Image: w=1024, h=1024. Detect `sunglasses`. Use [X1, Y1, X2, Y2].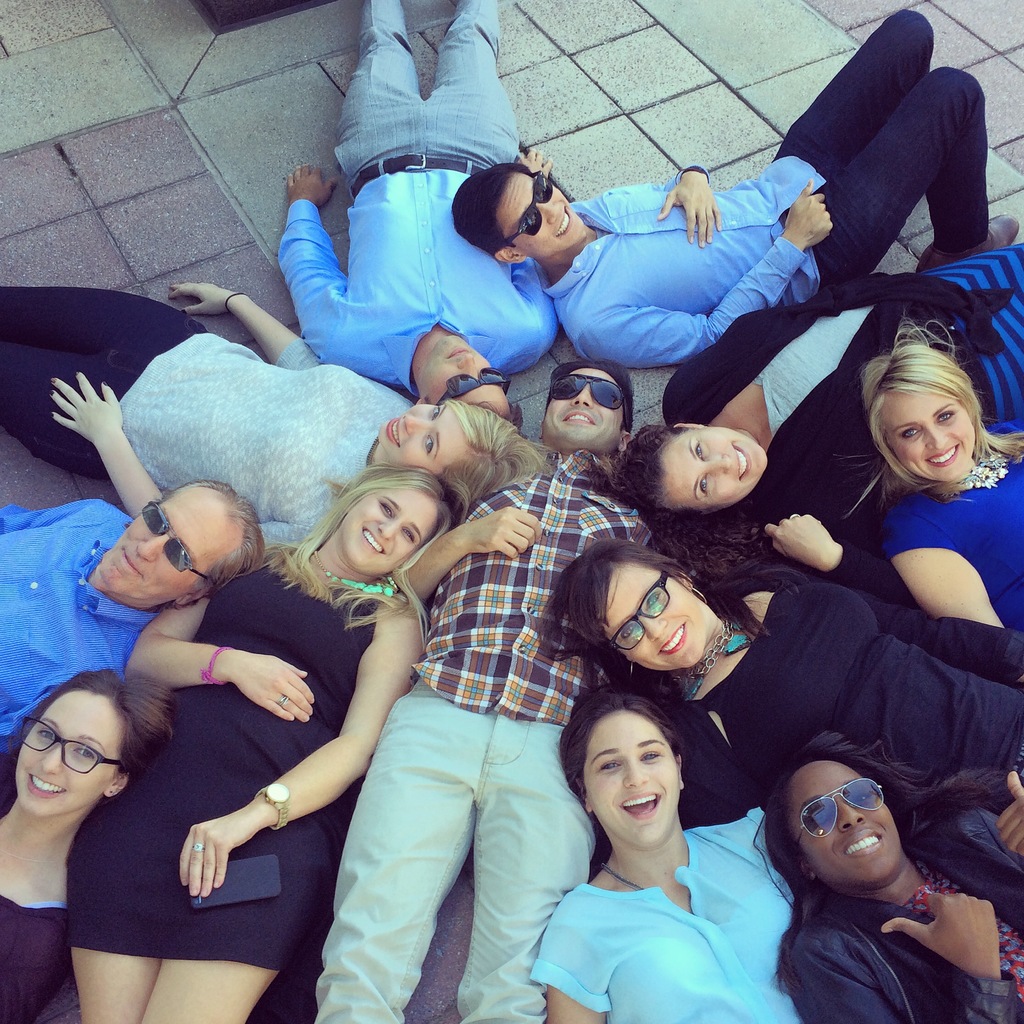
[796, 778, 891, 841].
